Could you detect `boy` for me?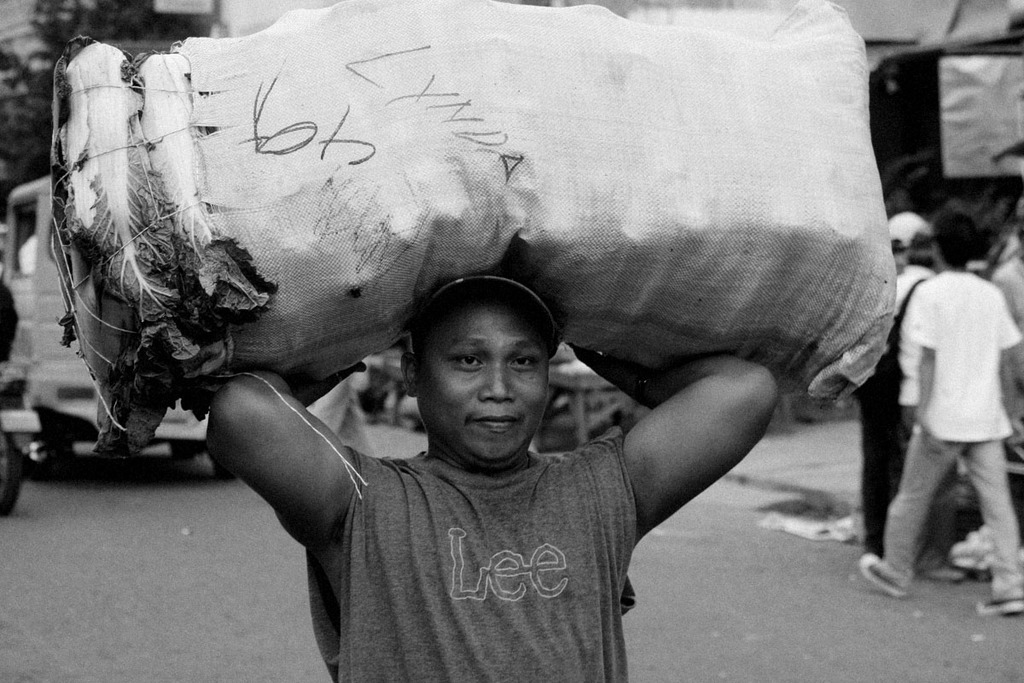
Detection result: bbox(259, 244, 660, 603).
